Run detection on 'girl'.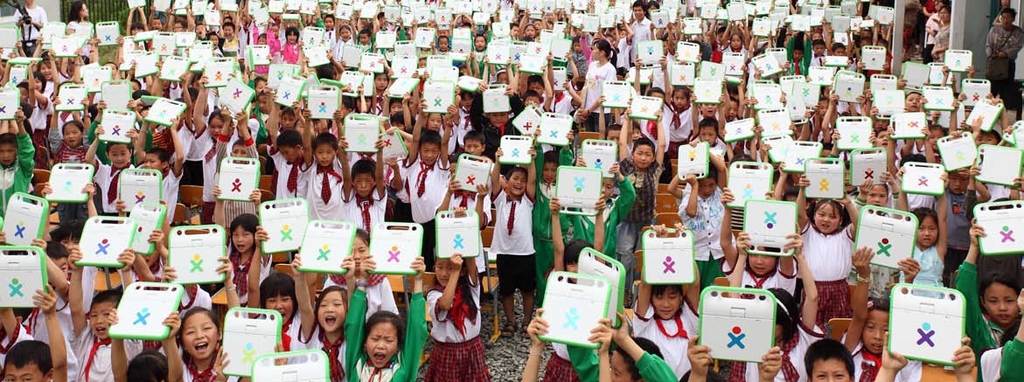
Result: detection(426, 200, 493, 380).
